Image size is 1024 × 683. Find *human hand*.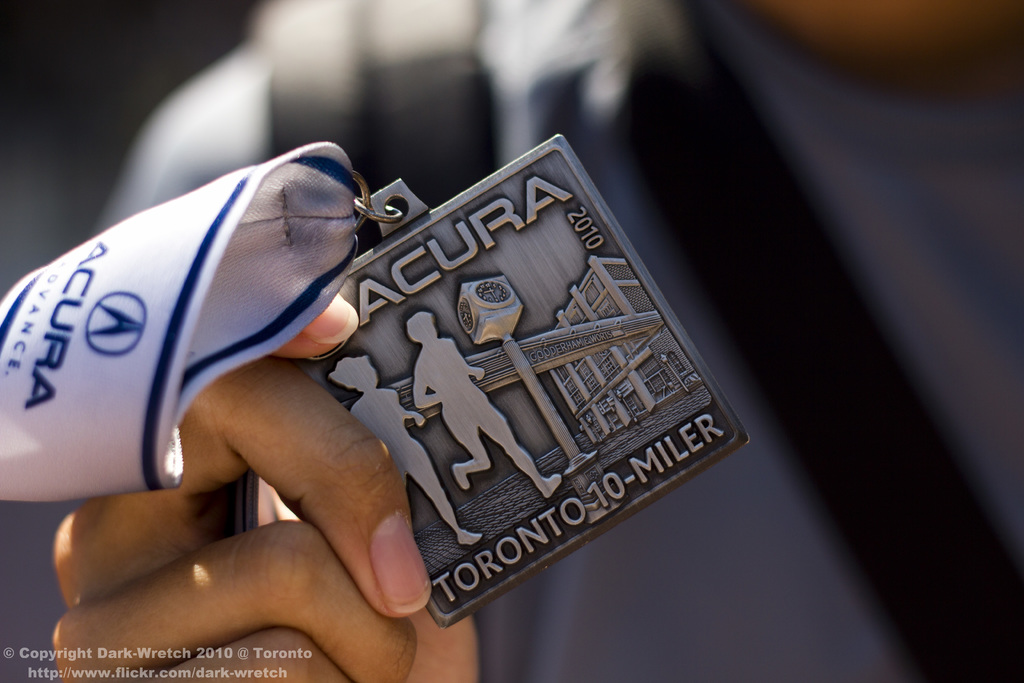
49 290 479 682.
